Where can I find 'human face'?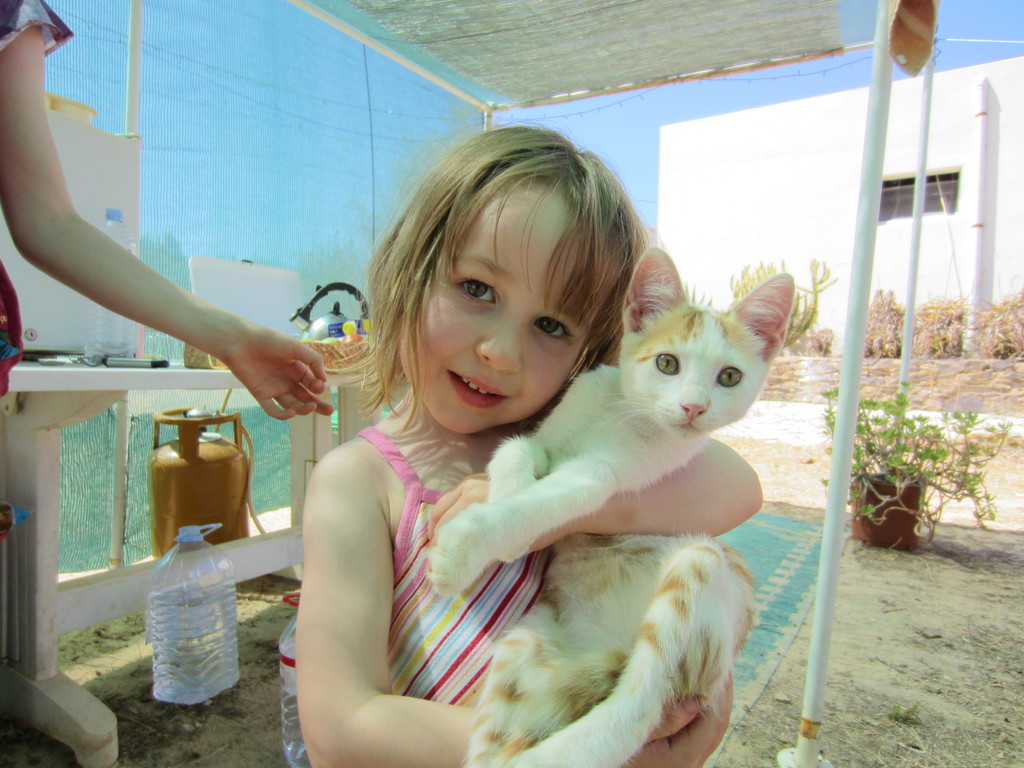
You can find it at <bbox>381, 188, 602, 442</bbox>.
